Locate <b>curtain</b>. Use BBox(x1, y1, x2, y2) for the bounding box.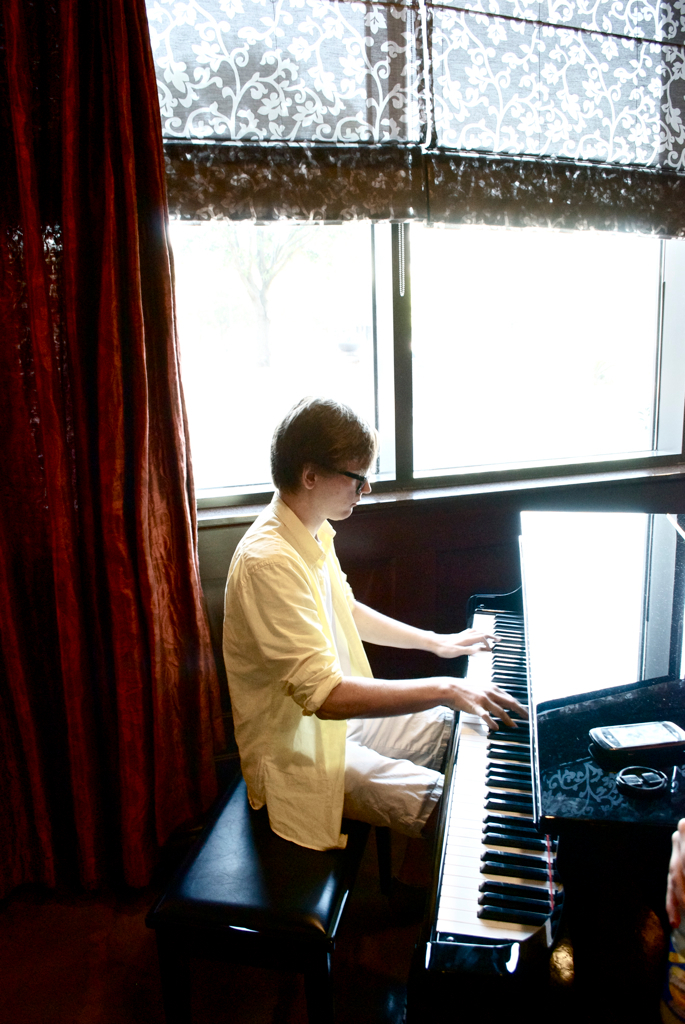
BBox(10, 0, 215, 979).
